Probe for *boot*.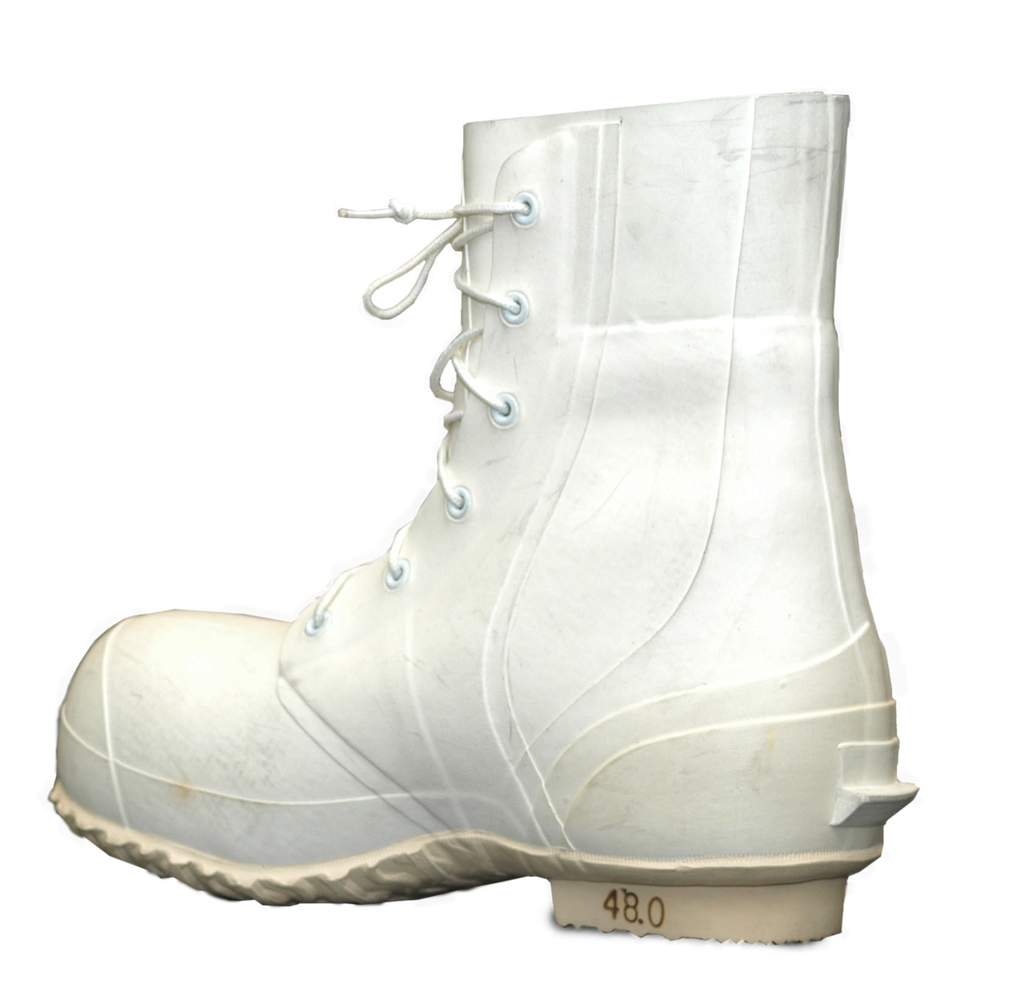
Probe result: {"x1": 45, "y1": 93, "x2": 916, "y2": 940}.
